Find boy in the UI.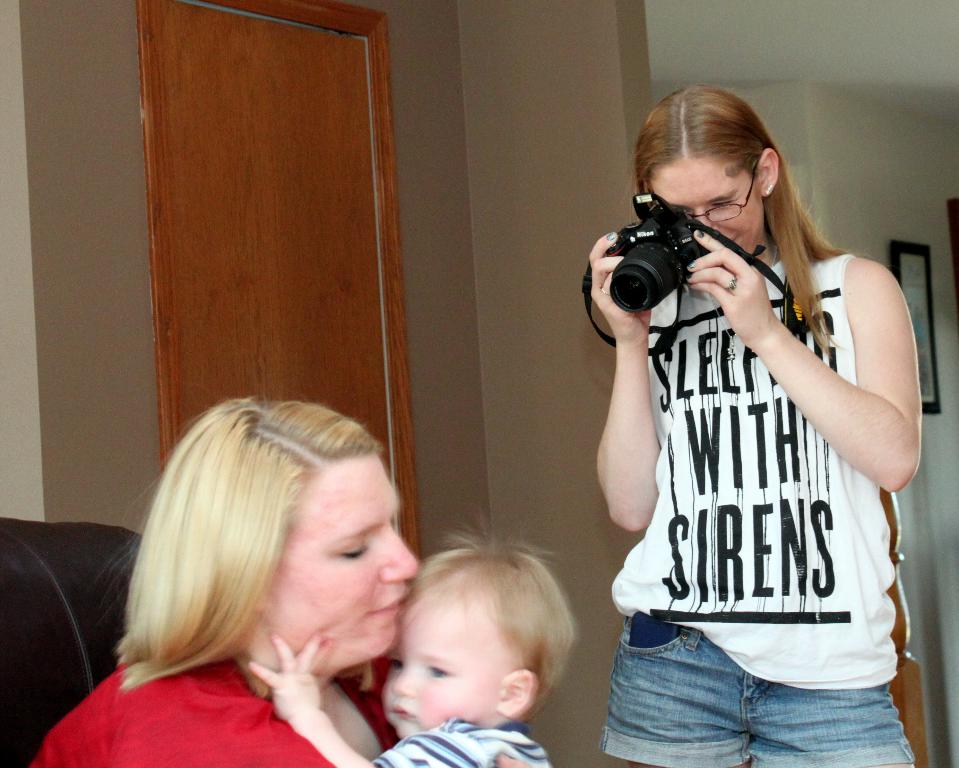
UI element at pyautogui.locateOnScreen(339, 540, 620, 760).
